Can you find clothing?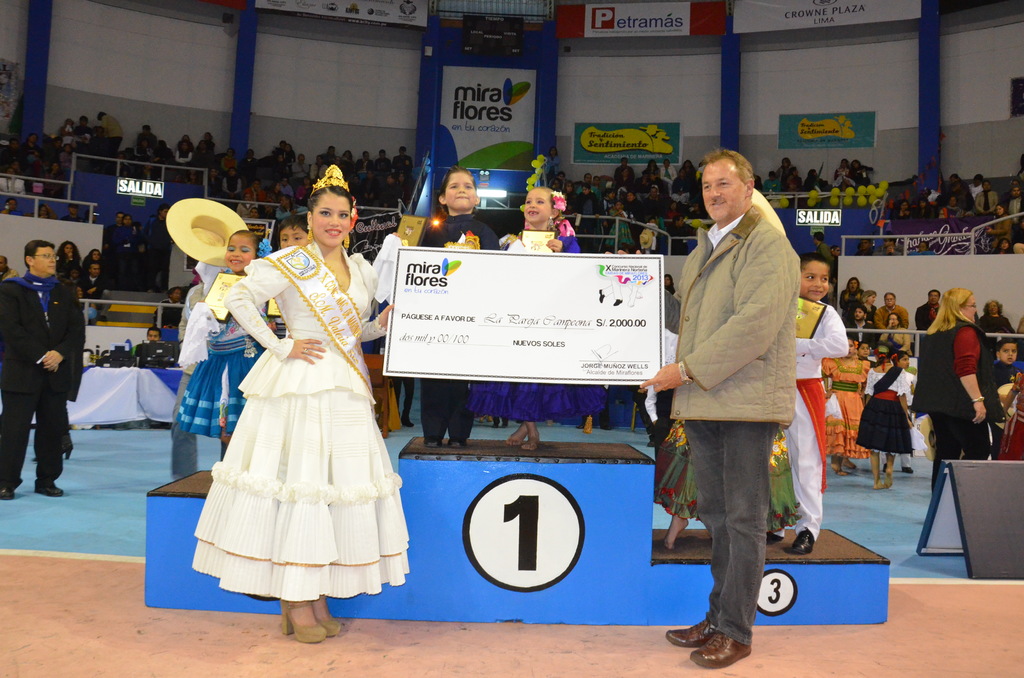
Yes, bounding box: (550,159,709,256).
